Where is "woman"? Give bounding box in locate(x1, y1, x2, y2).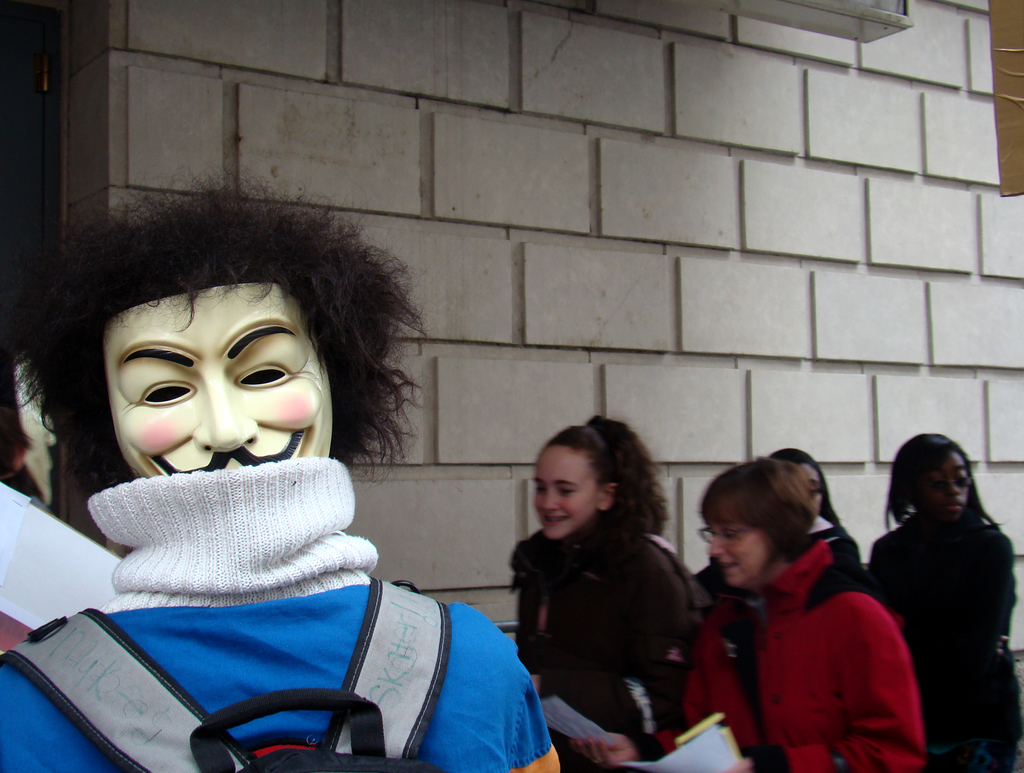
locate(574, 455, 924, 772).
